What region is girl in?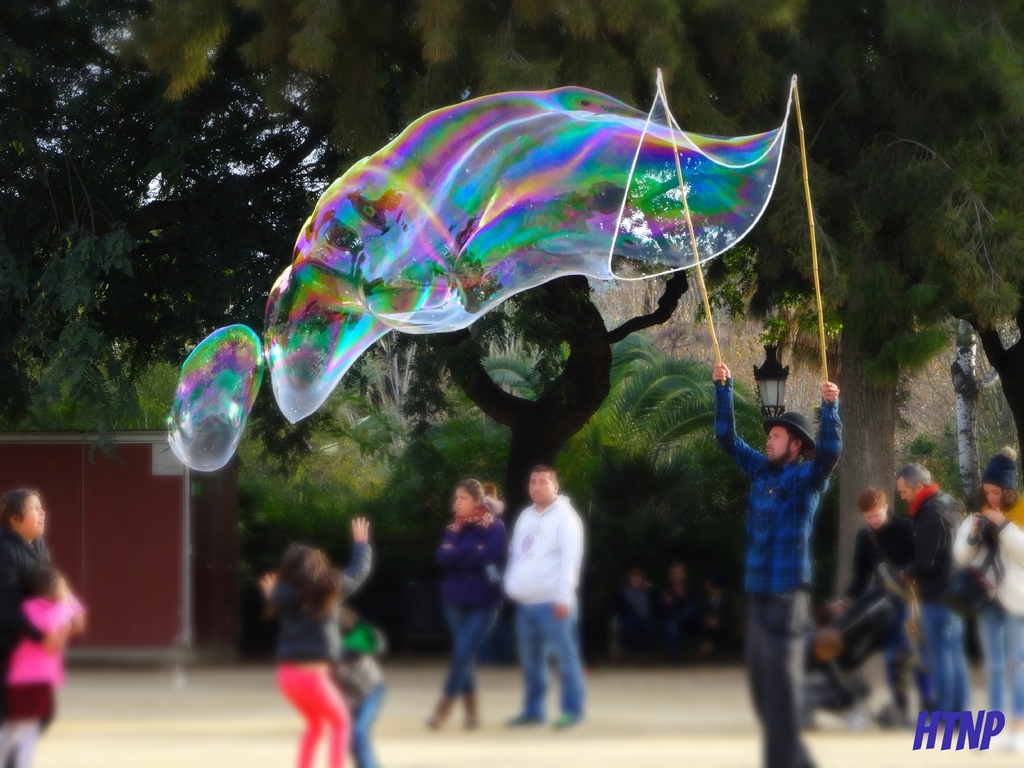
[left=0, top=569, right=88, bottom=767].
